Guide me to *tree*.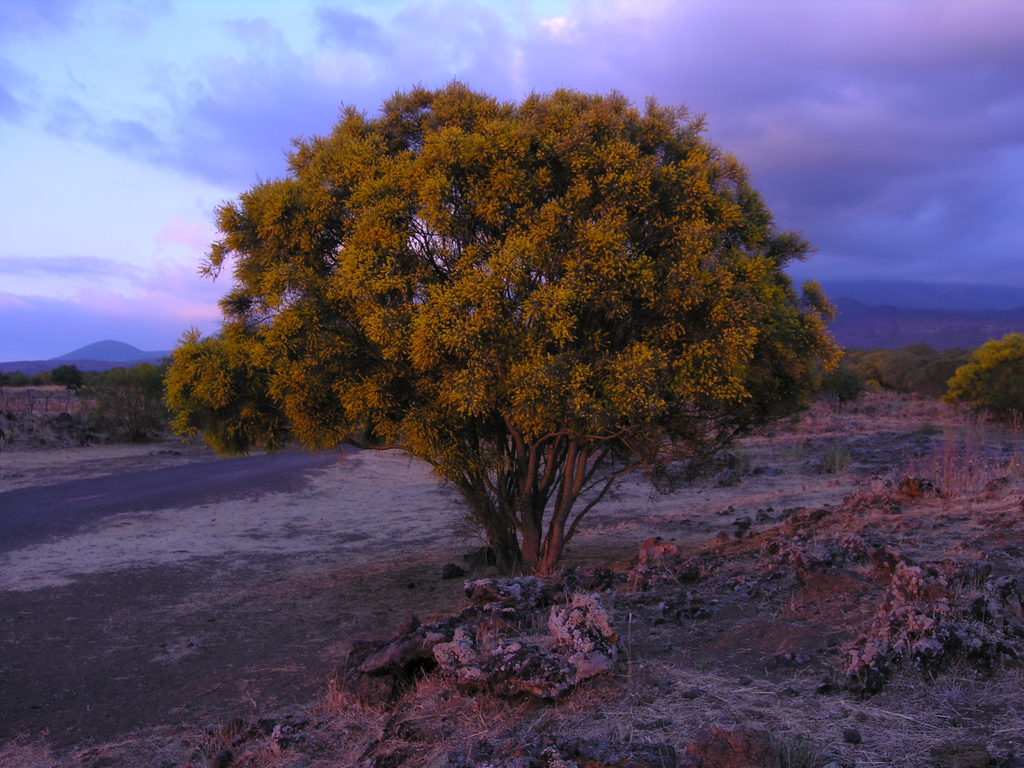
Guidance: 856/343/959/394.
